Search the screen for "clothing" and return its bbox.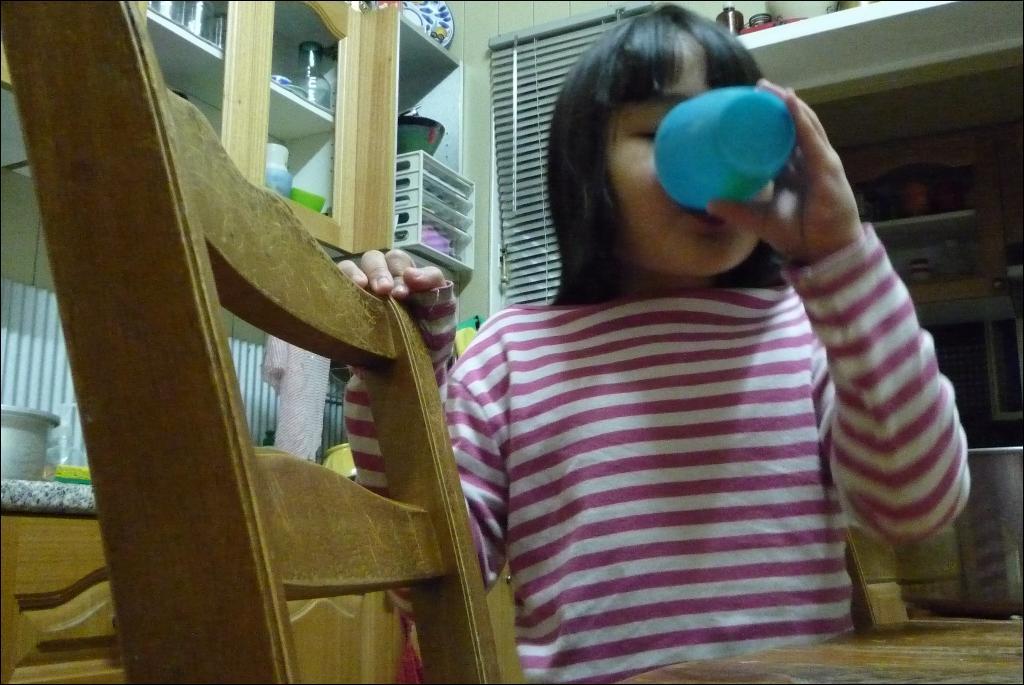
Found: crop(340, 303, 973, 684).
